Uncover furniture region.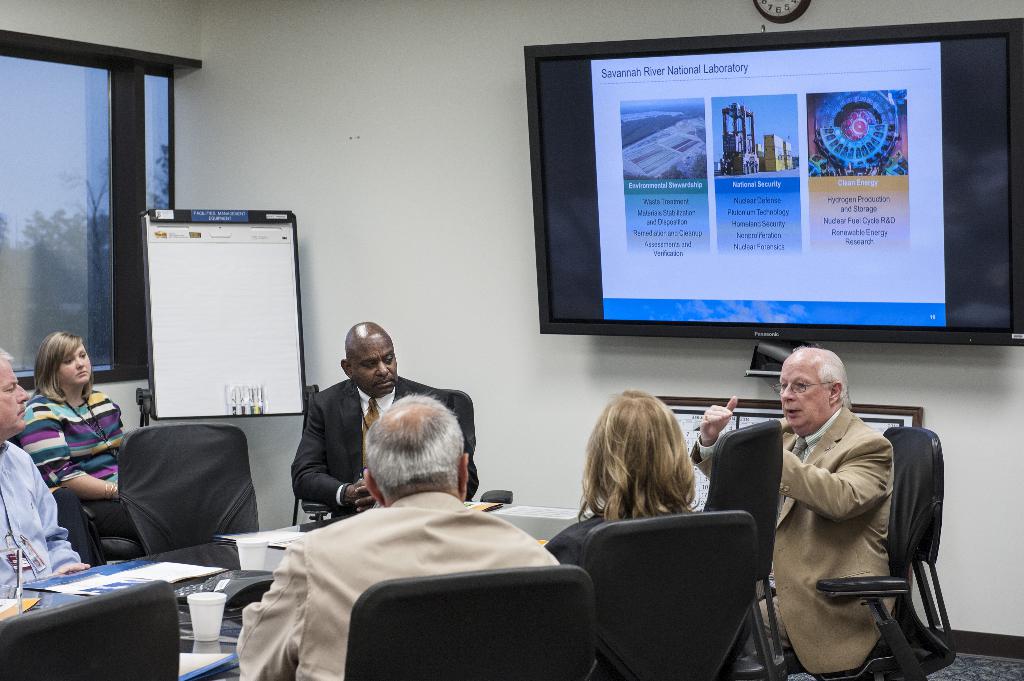
Uncovered: {"left": 344, "top": 568, "right": 598, "bottom": 680}.
